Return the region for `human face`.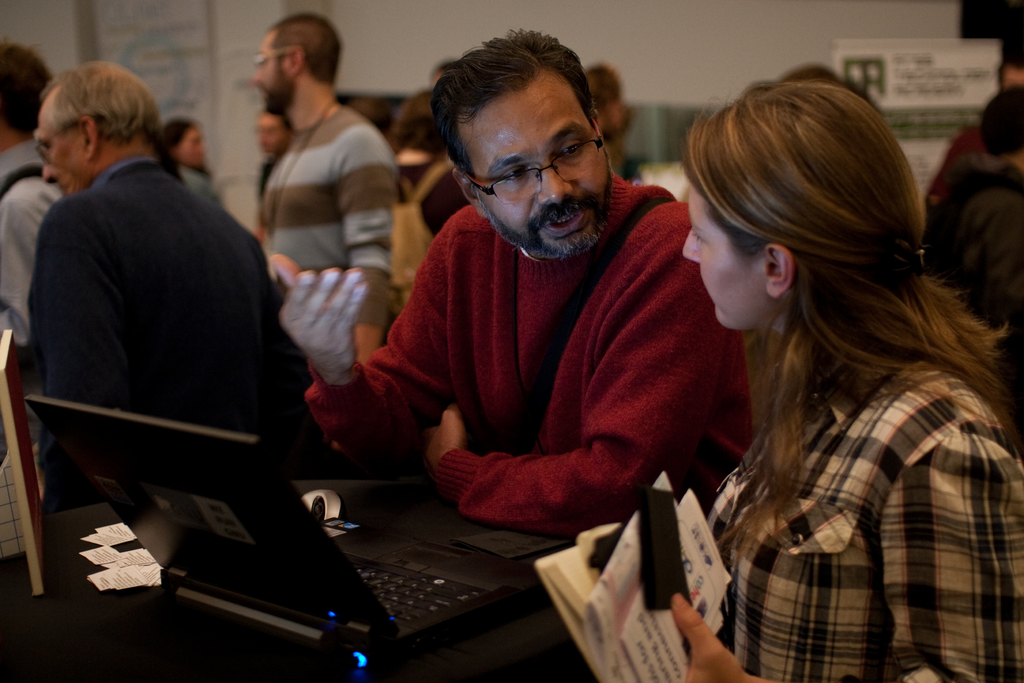
<box>36,99,88,194</box>.
